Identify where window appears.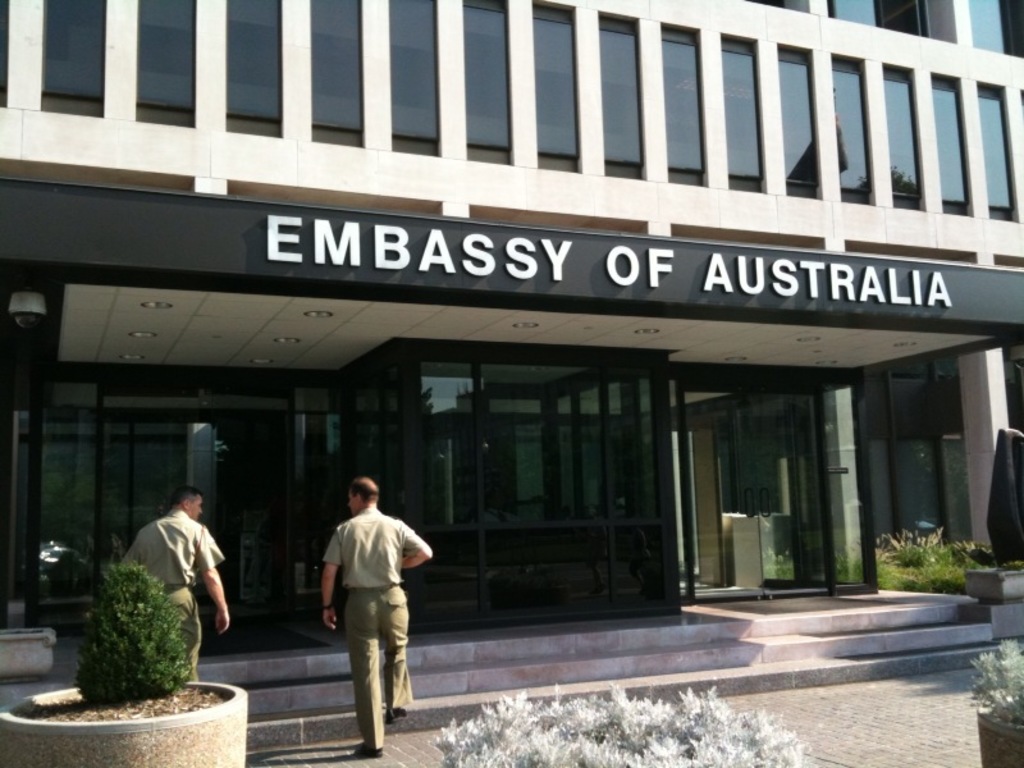
Appears at 140, 1, 196, 124.
